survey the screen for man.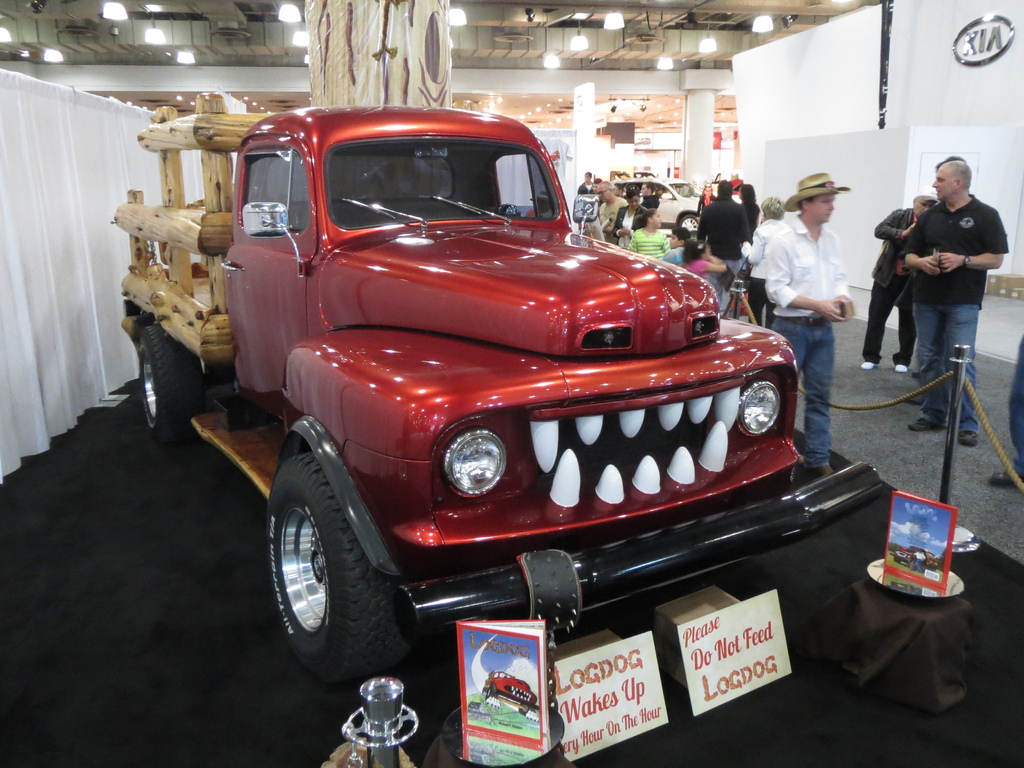
Survey found: (left=597, top=184, right=627, bottom=233).
